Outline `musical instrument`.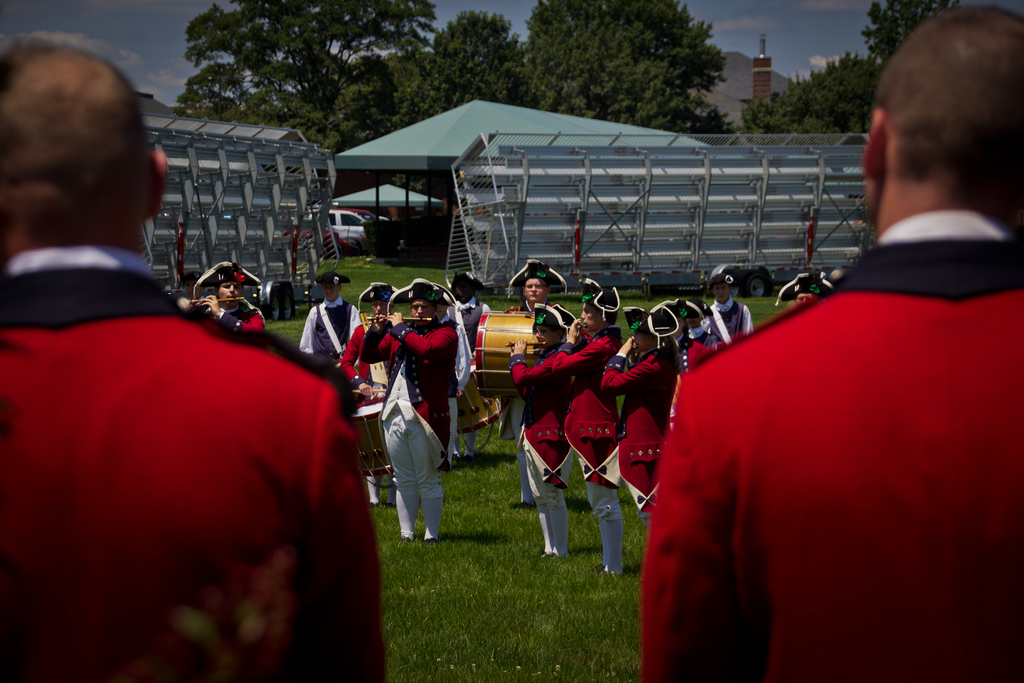
Outline: [470,307,545,402].
